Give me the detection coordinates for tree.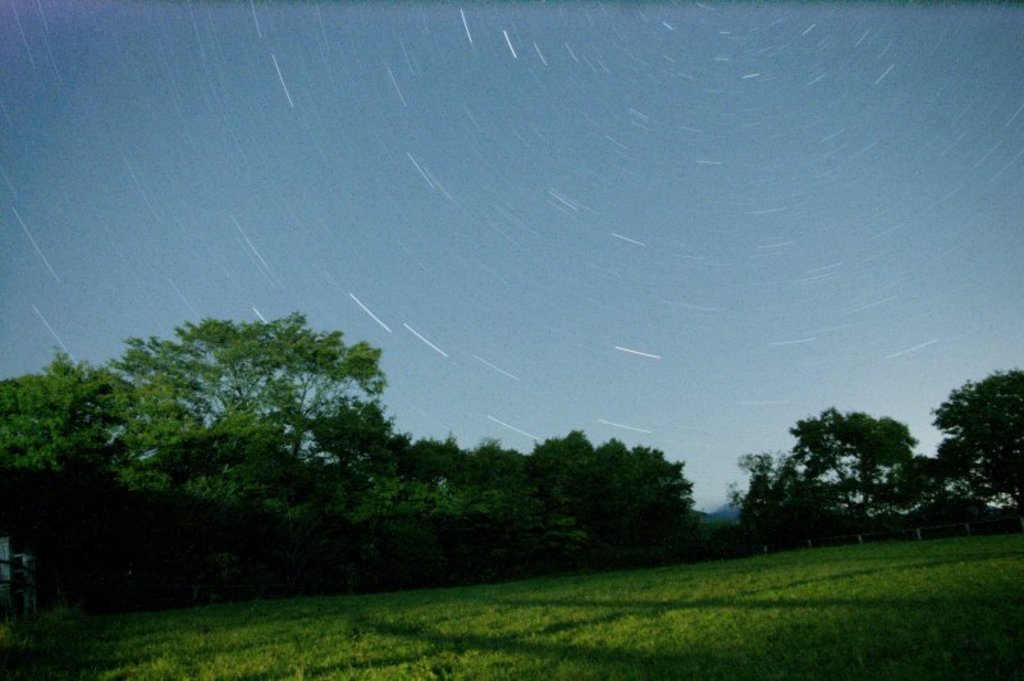
<region>759, 396, 942, 543</region>.
